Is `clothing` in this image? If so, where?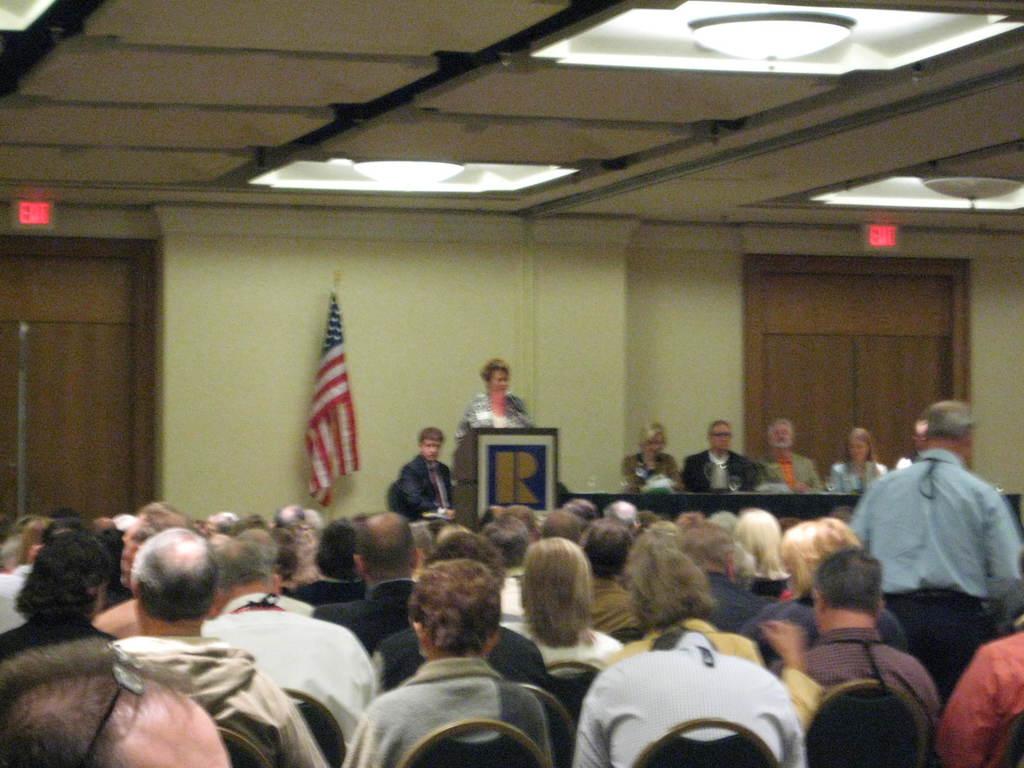
Yes, at {"x1": 773, "y1": 626, "x2": 937, "y2": 767}.
